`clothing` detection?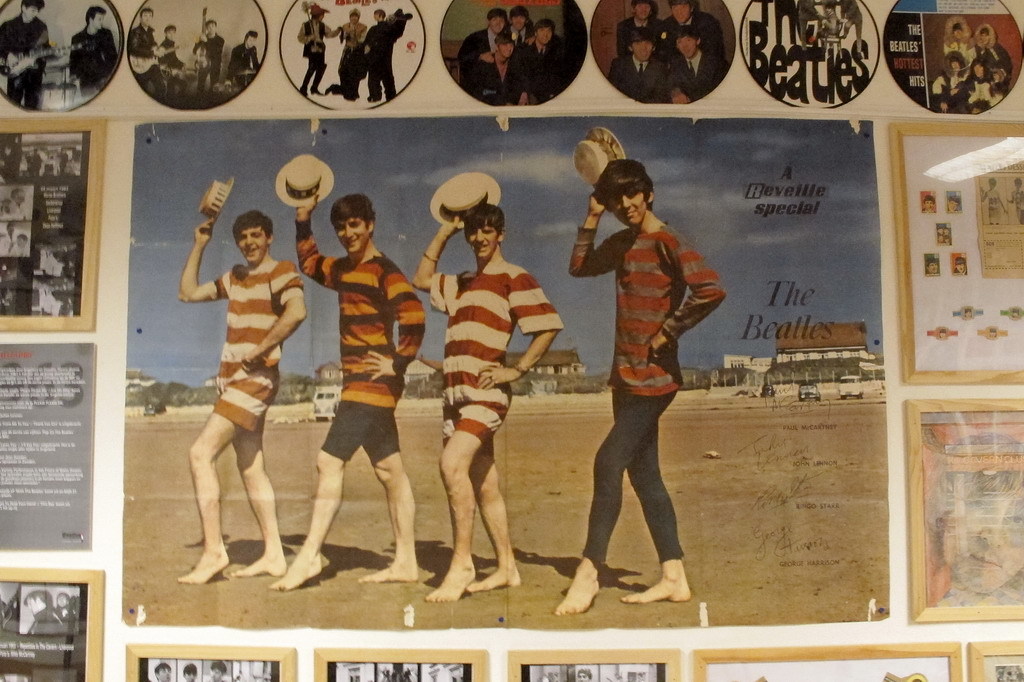
left=658, top=7, right=728, bottom=52
